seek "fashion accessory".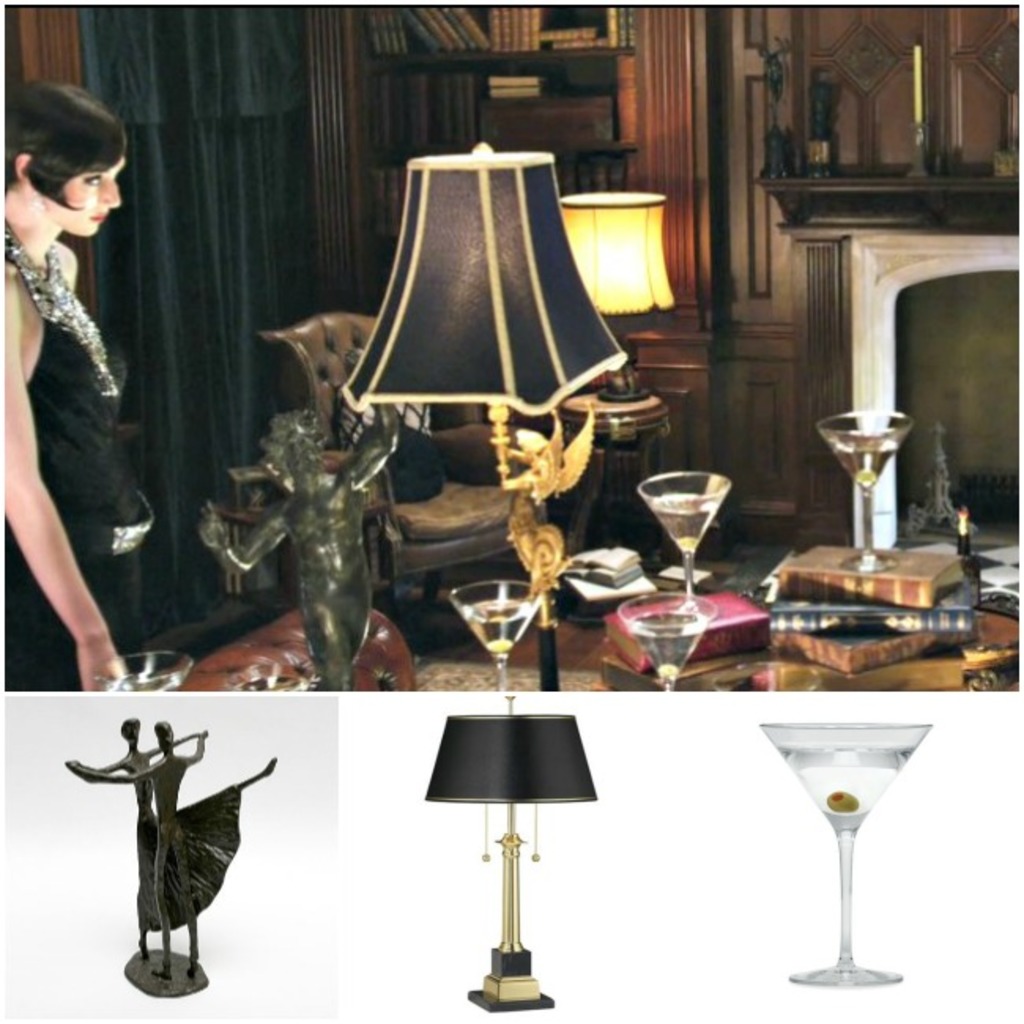
box=[0, 206, 118, 400].
